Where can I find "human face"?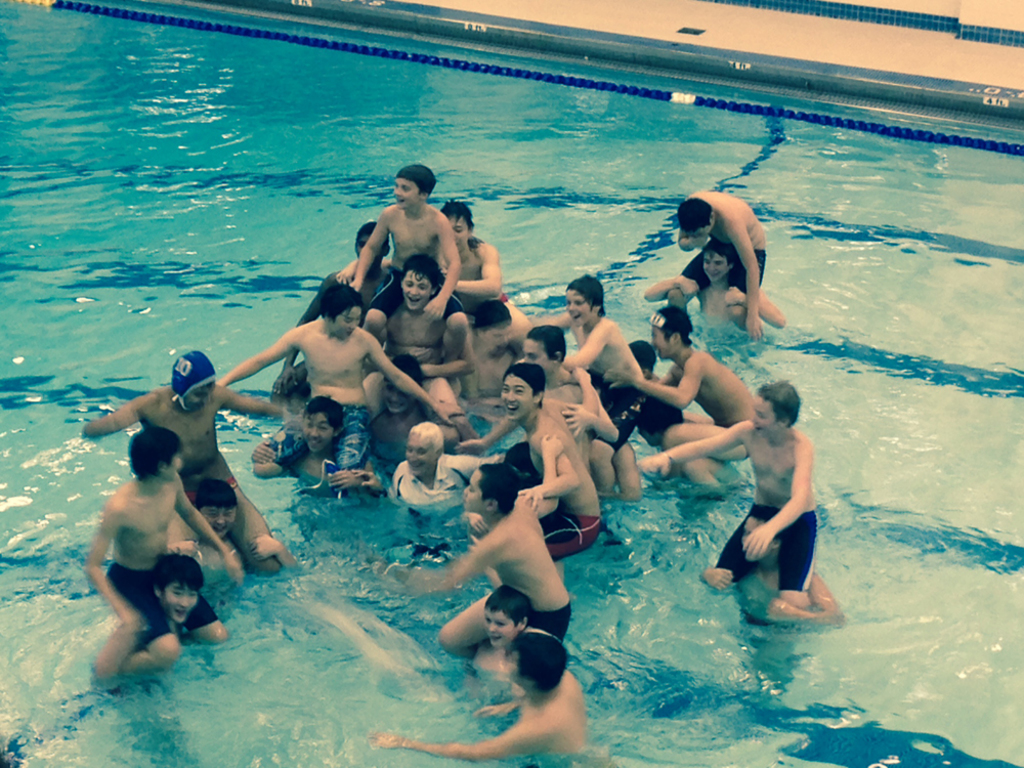
You can find it at l=204, t=504, r=238, b=535.
